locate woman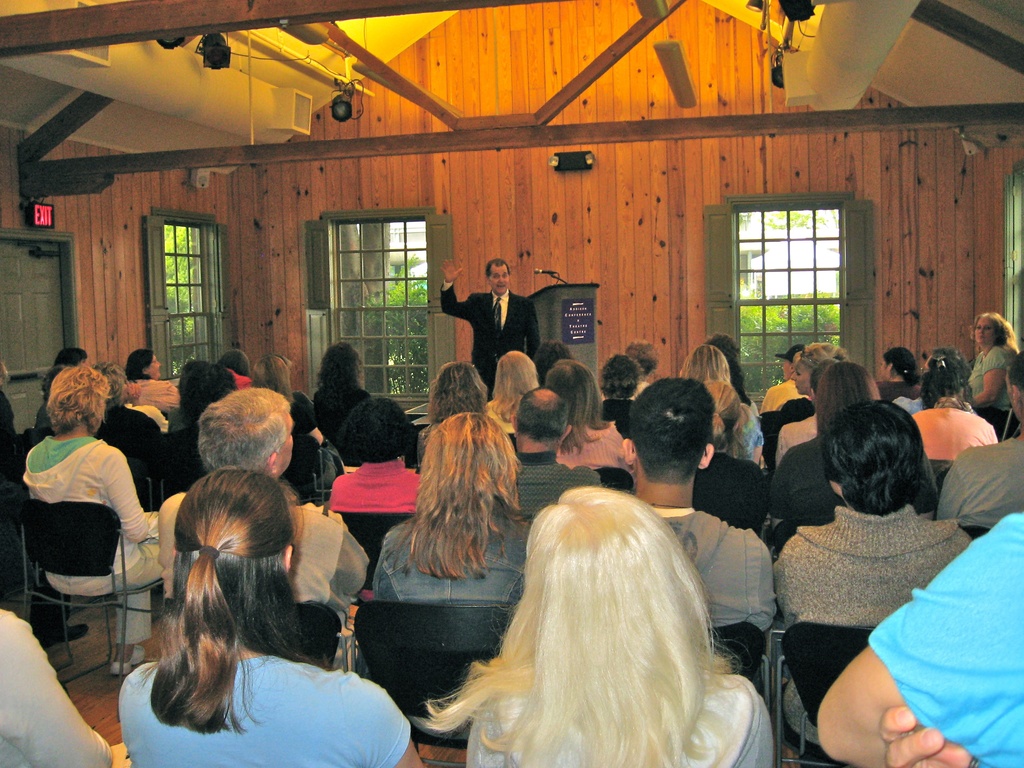
120,468,424,767
